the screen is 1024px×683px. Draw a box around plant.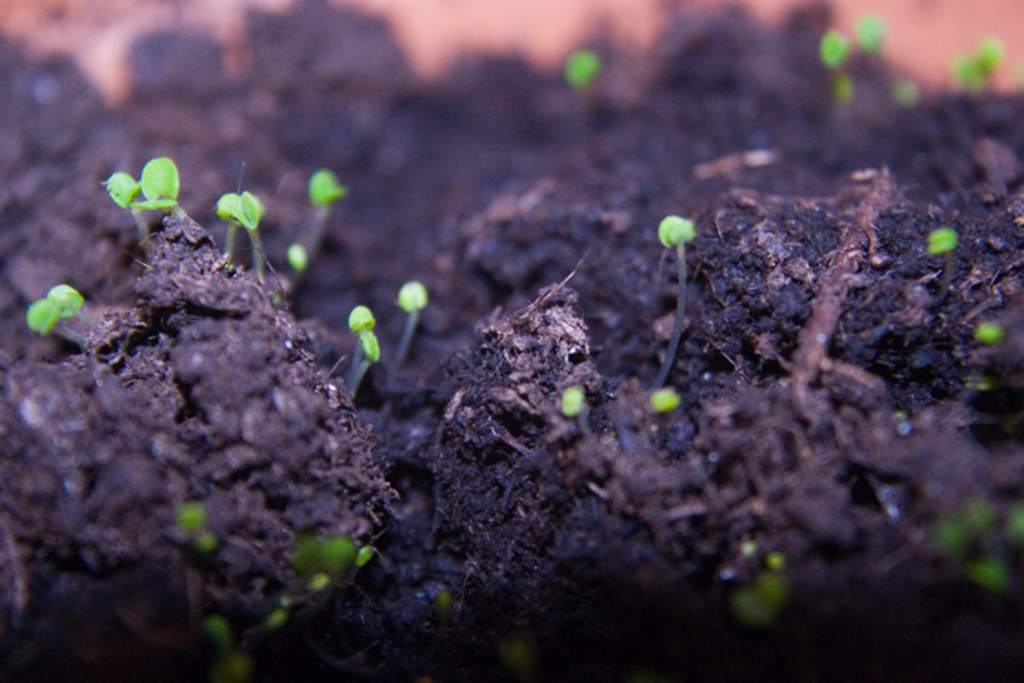
region(648, 382, 689, 409).
